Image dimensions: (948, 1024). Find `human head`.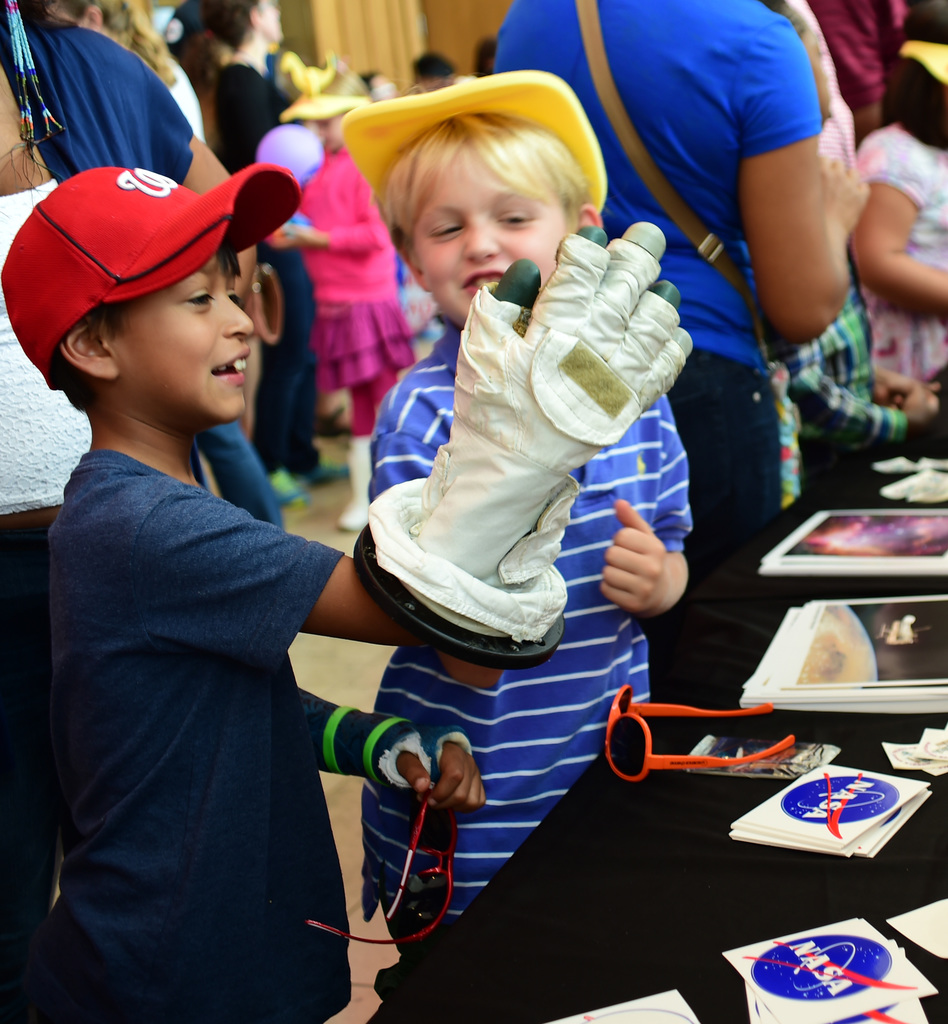
box=[359, 79, 595, 313].
